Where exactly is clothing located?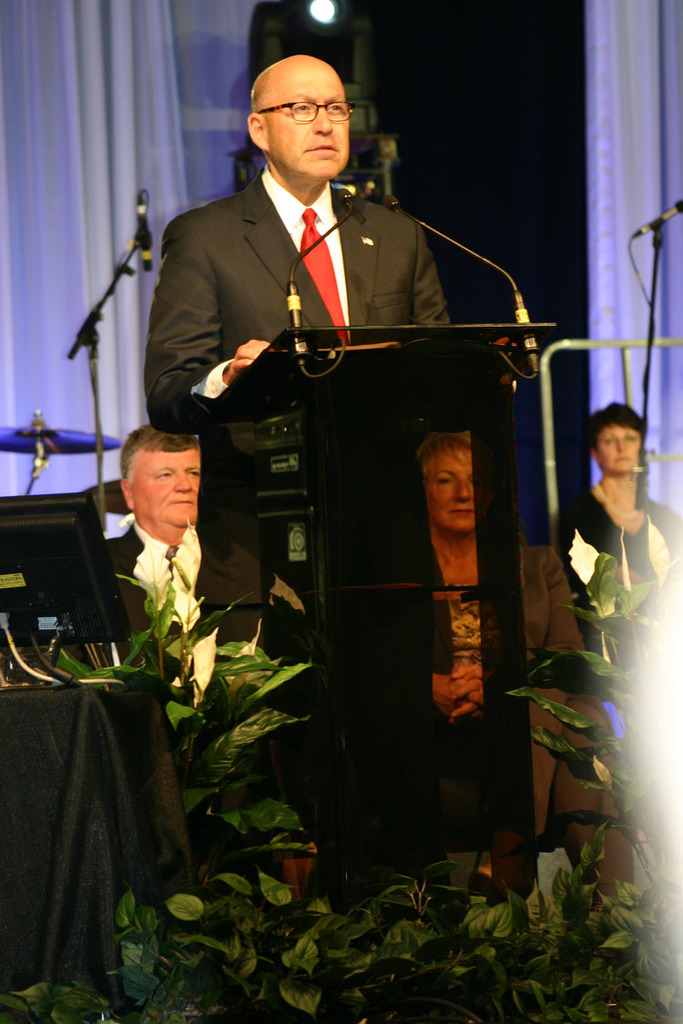
Its bounding box is 147/163/450/602.
